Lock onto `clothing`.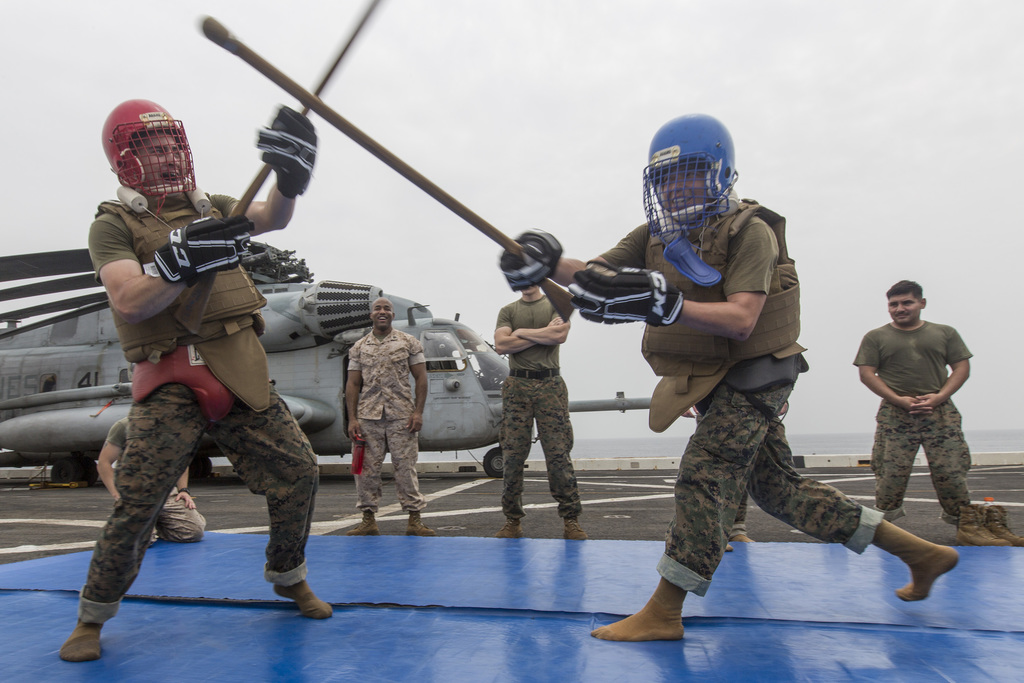
Locked: (left=590, top=201, right=883, bottom=598).
